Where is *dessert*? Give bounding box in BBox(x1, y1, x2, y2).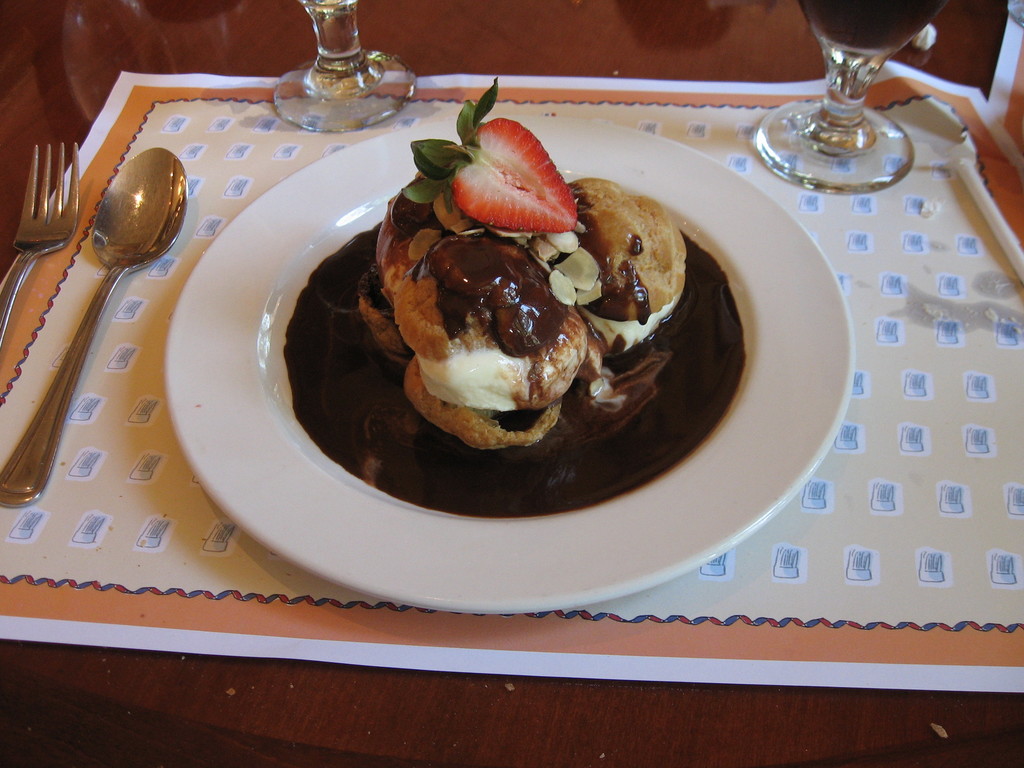
BBox(335, 143, 718, 482).
